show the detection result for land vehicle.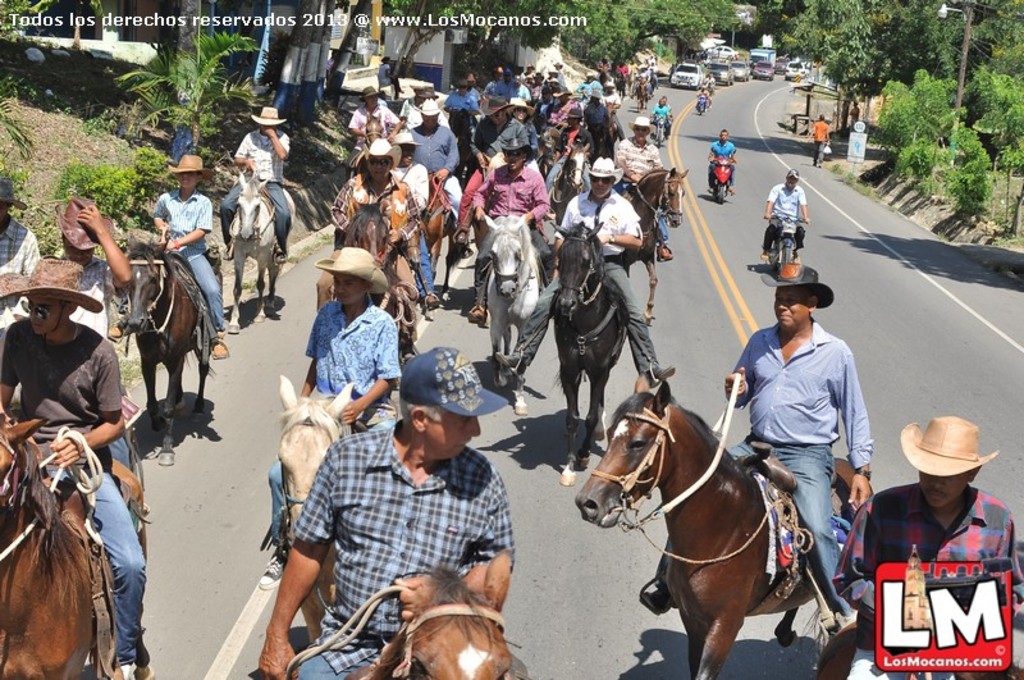
(left=764, top=218, right=801, bottom=274).
